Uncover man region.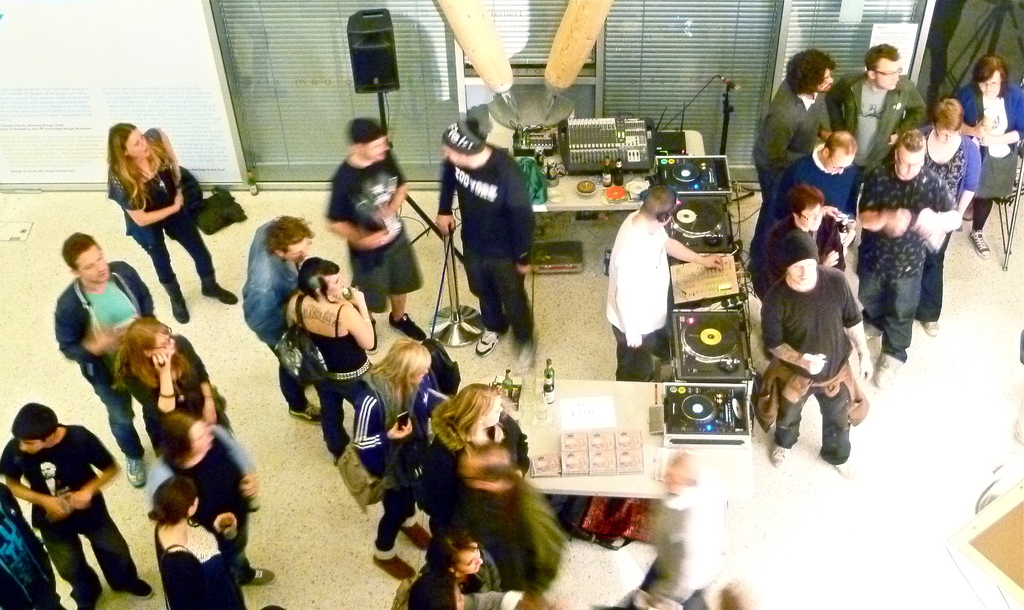
Uncovered: rect(856, 122, 960, 382).
